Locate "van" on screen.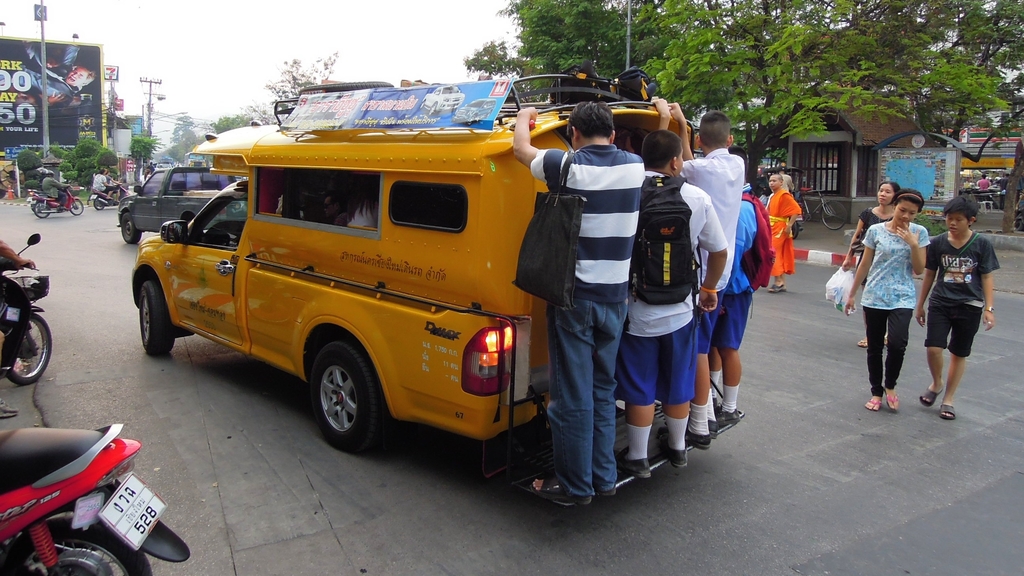
On screen at BBox(125, 72, 746, 508).
